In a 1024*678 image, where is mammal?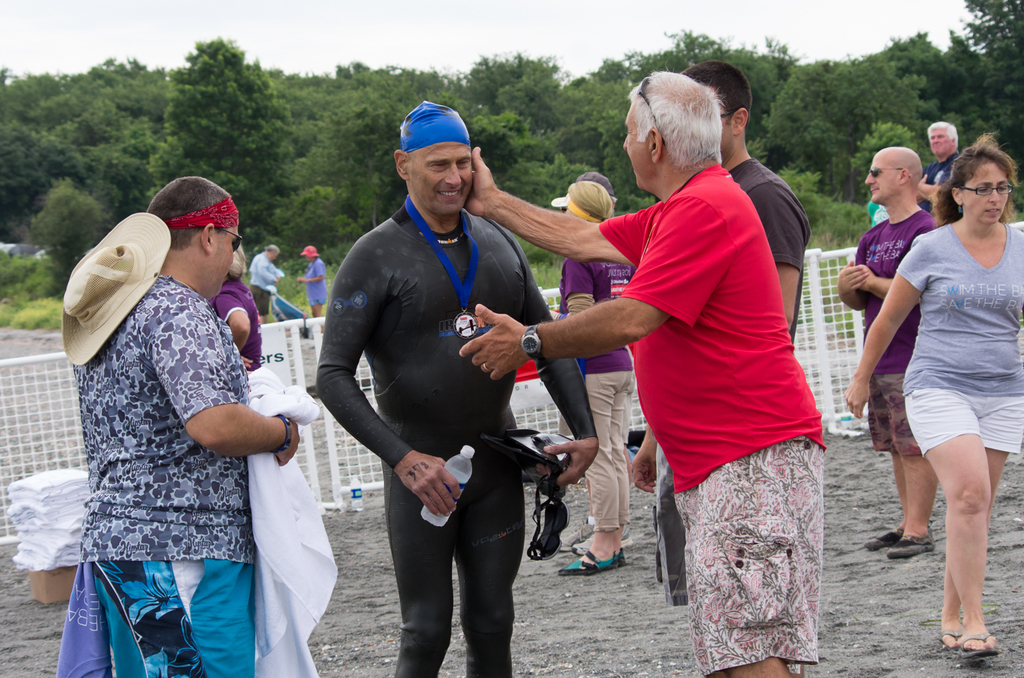
<region>565, 172, 637, 554</region>.
